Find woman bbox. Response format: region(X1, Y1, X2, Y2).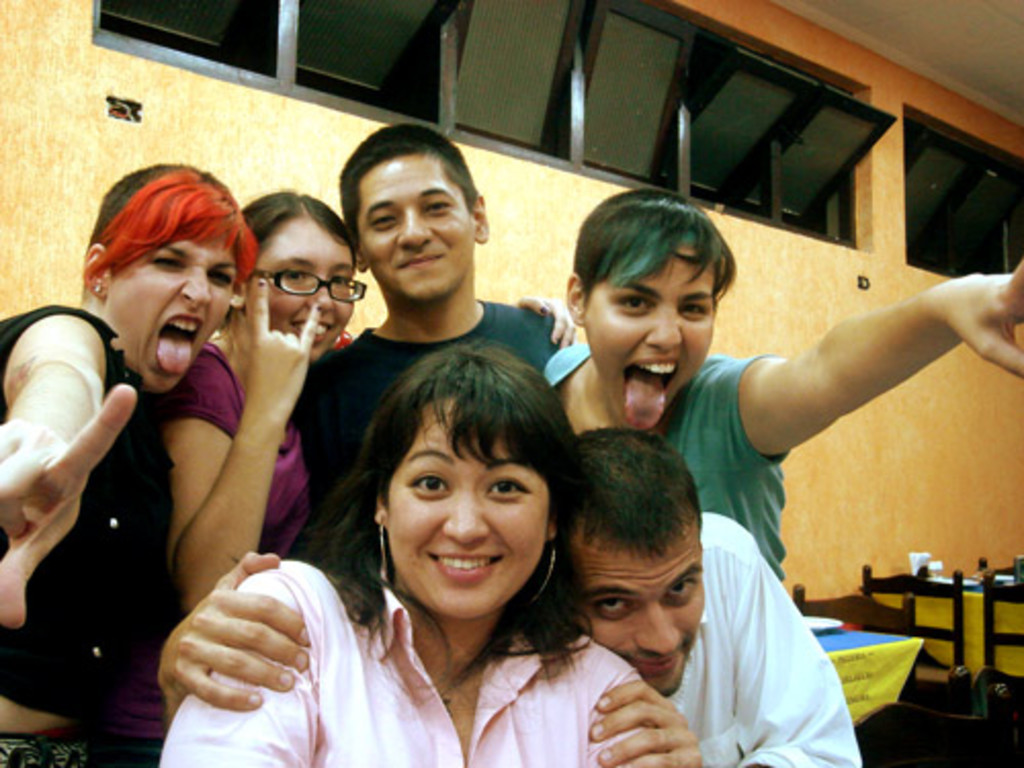
region(231, 274, 688, 764).
